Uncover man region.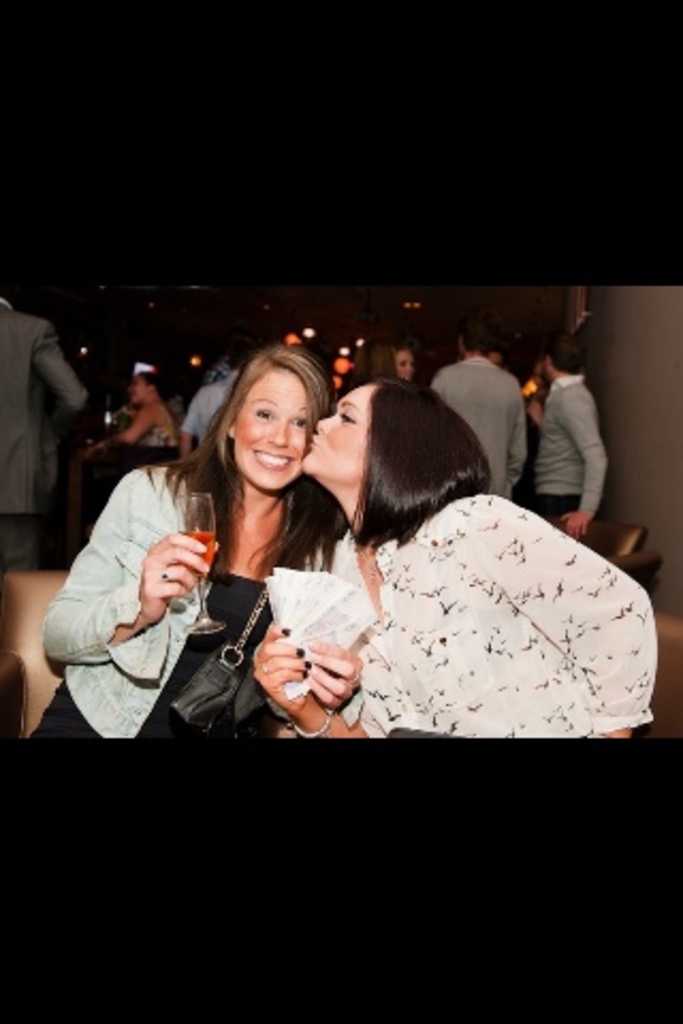
Uncovered: <bbox>0, 277, 98, 563</bbox>.
